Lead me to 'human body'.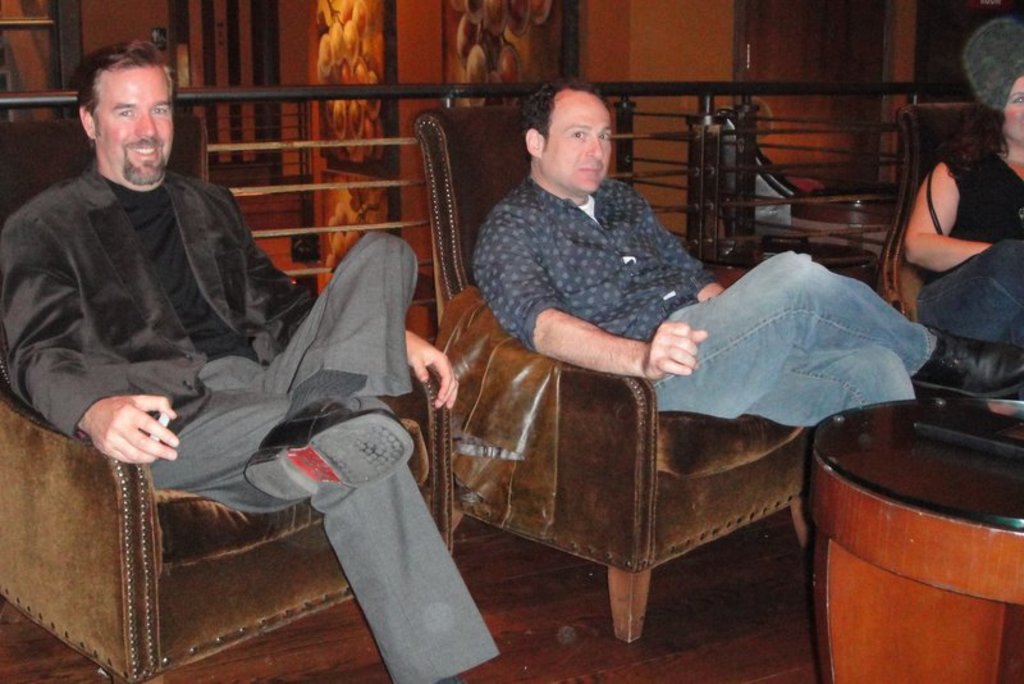
Lead to [906,14,1023,347].
